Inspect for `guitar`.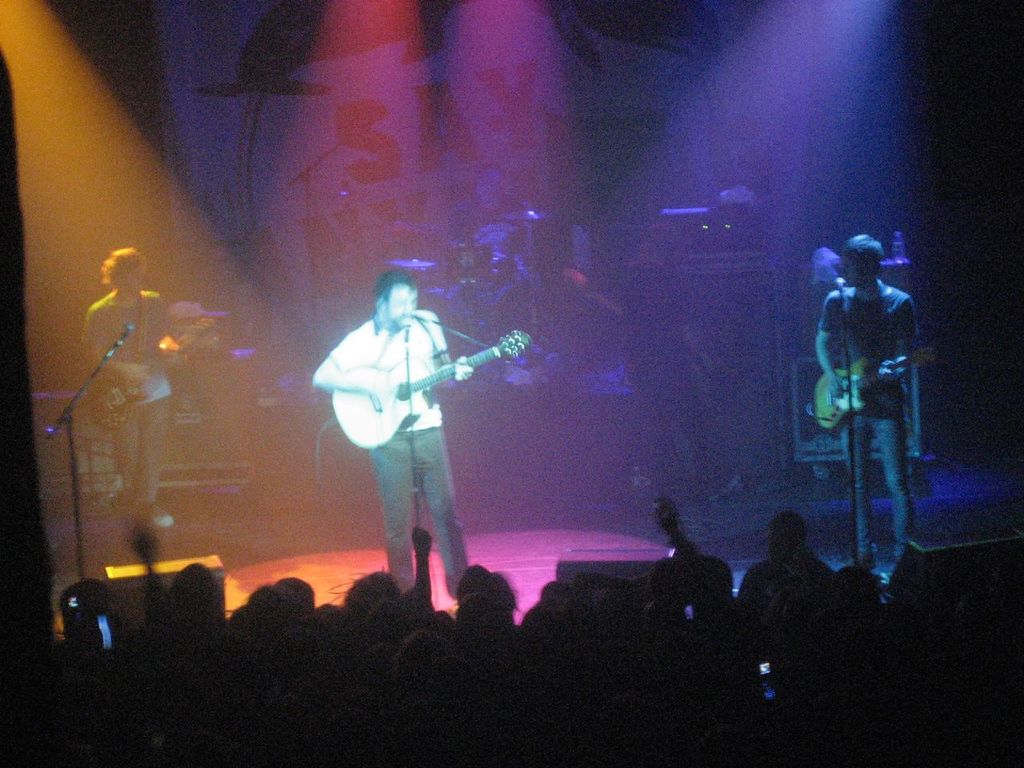
Inspection: BBox(810, 350, 934, 426).
